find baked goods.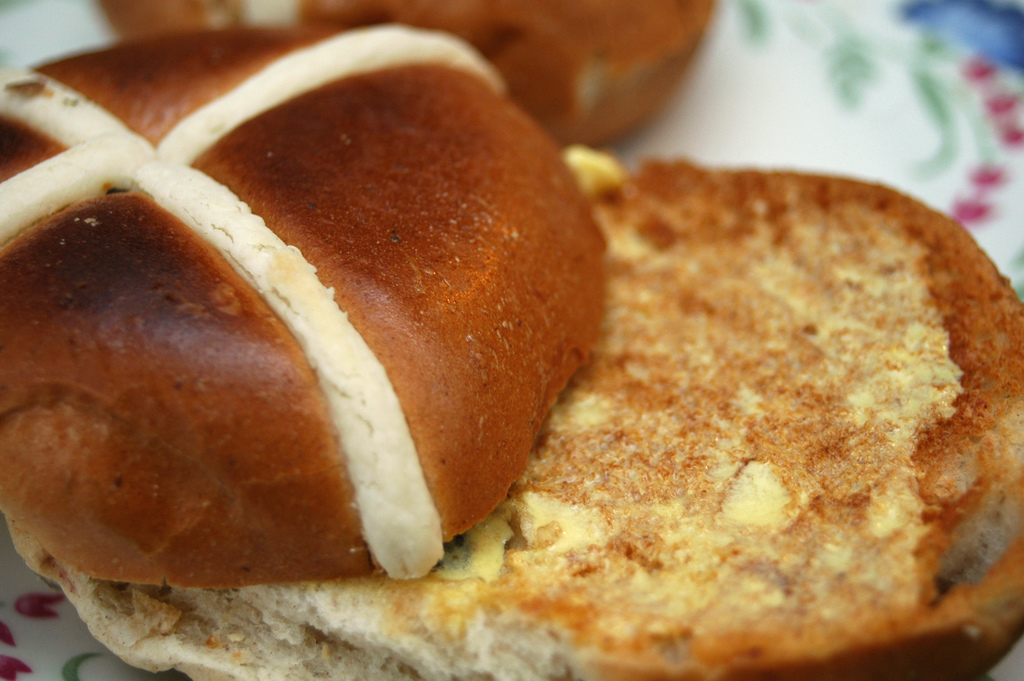
0 25 609 584.
